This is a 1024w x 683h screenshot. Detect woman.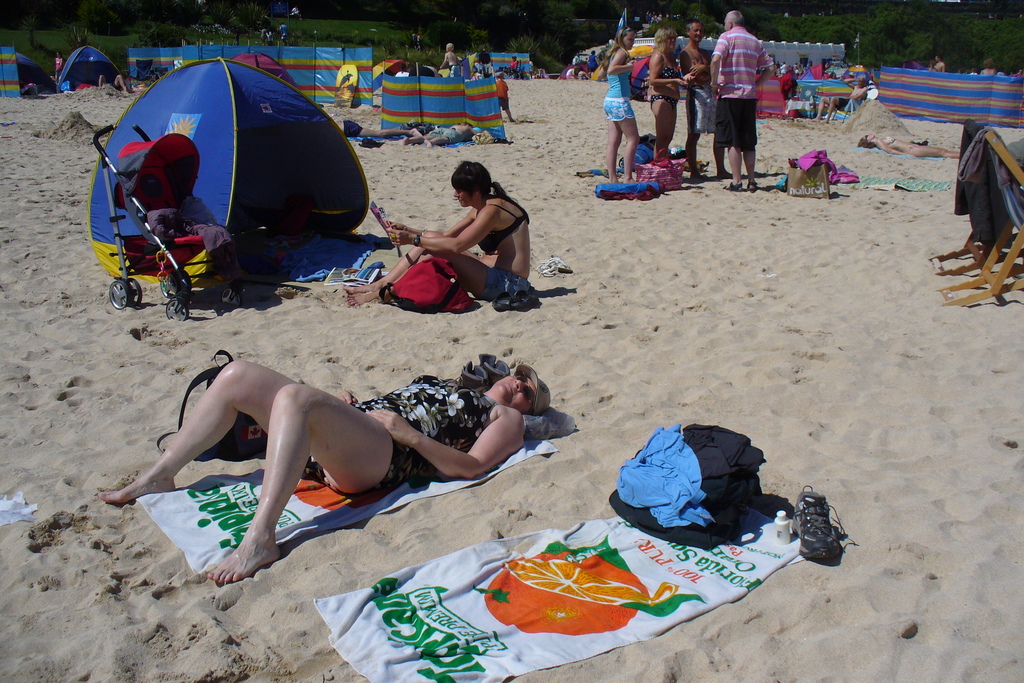
detection(387, 153, 540, 317).
